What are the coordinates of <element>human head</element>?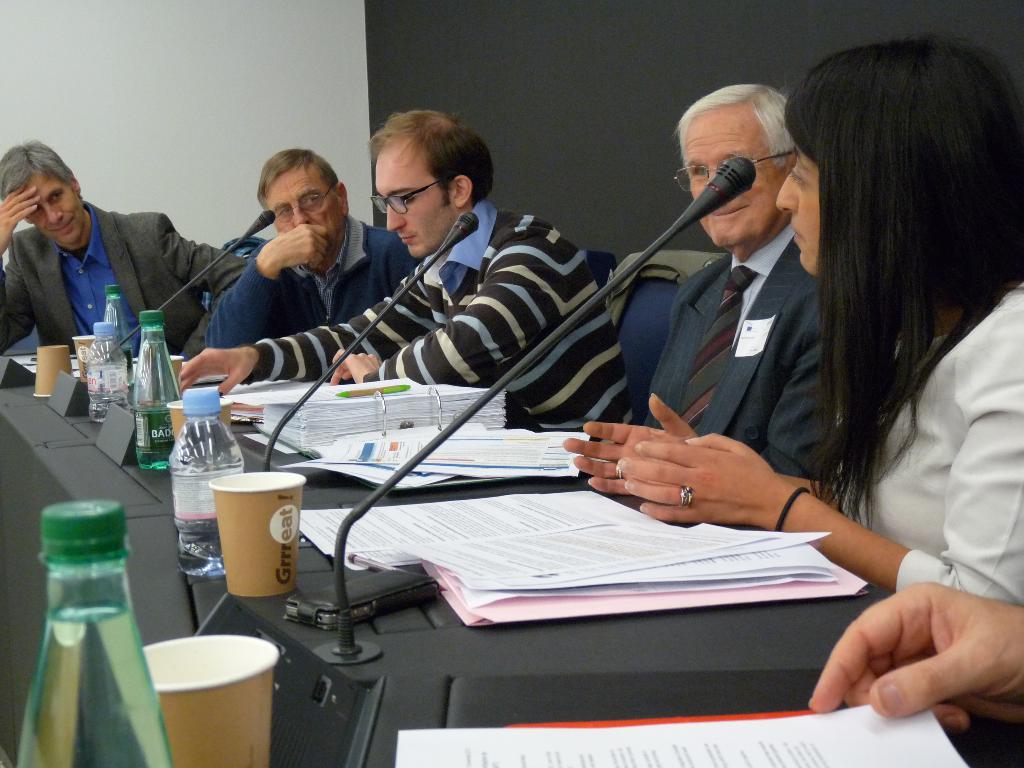
BBox(0, 145, 80, 243).
